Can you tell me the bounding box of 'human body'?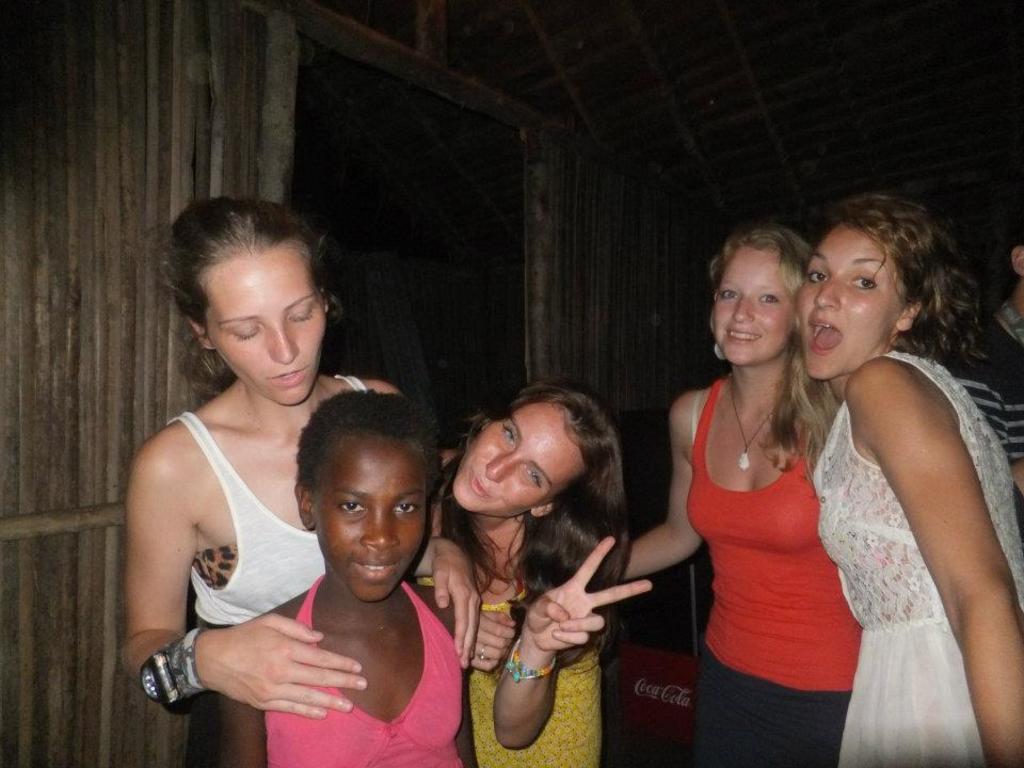
[649, 219, 869, 765].
